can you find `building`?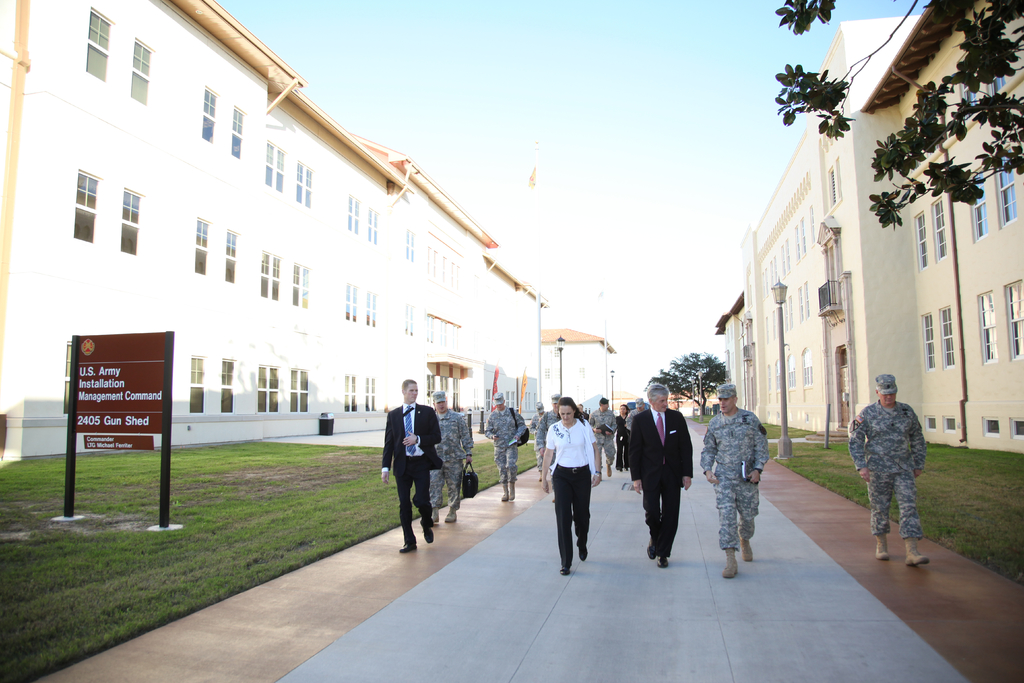
Yes, bounding box: <region>0, 0, 550, 461</region>.
